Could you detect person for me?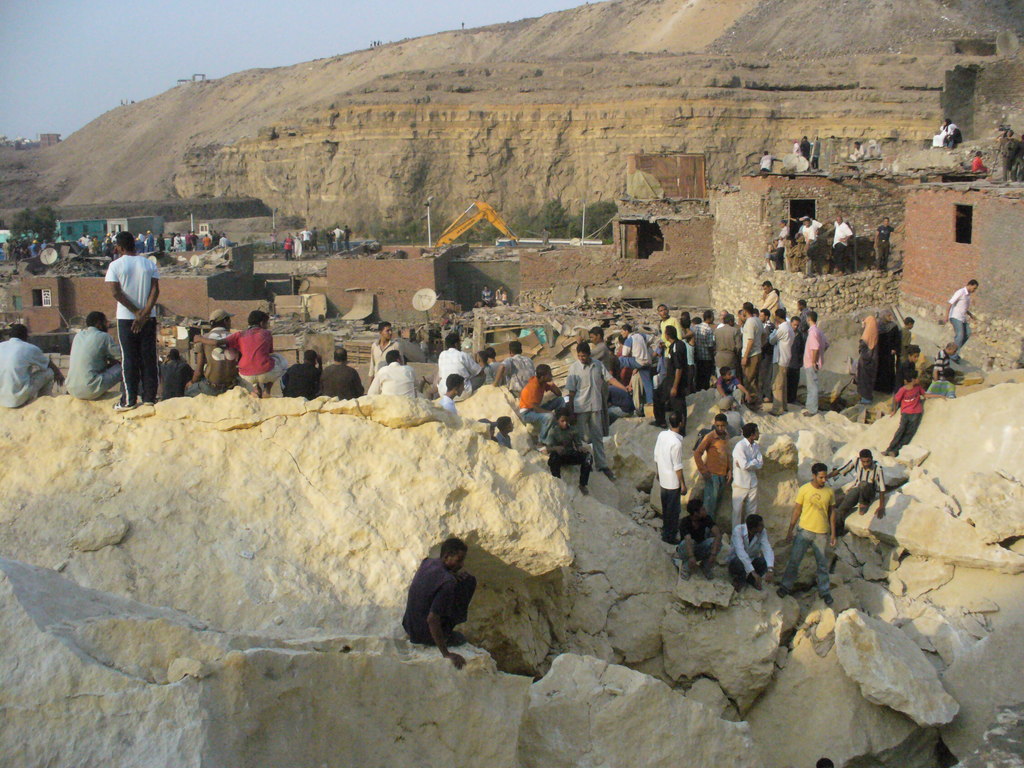
Detection result: x1=867 y1=138 x2=878 y2=163.
